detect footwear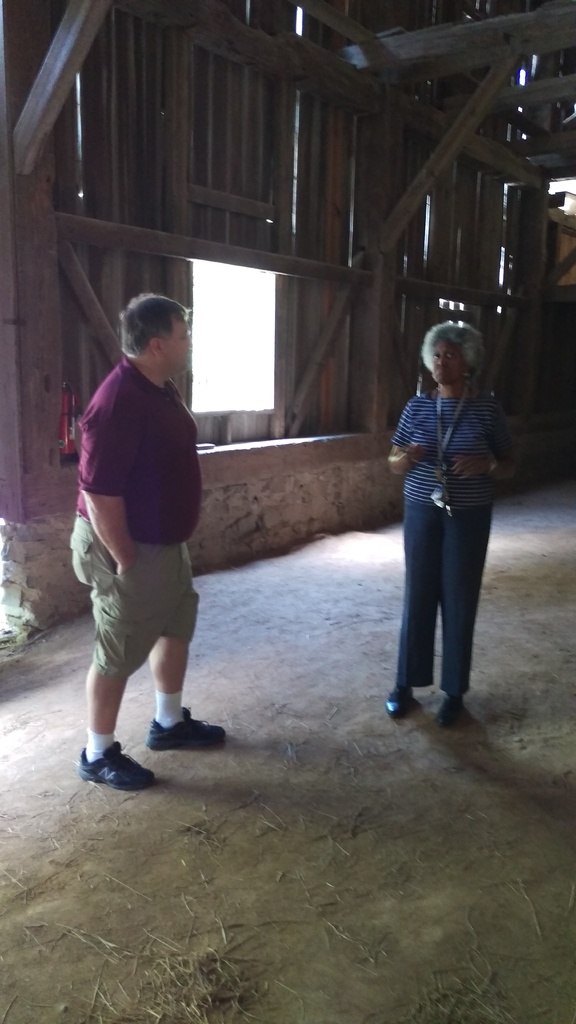
73, 741, 162, 794
